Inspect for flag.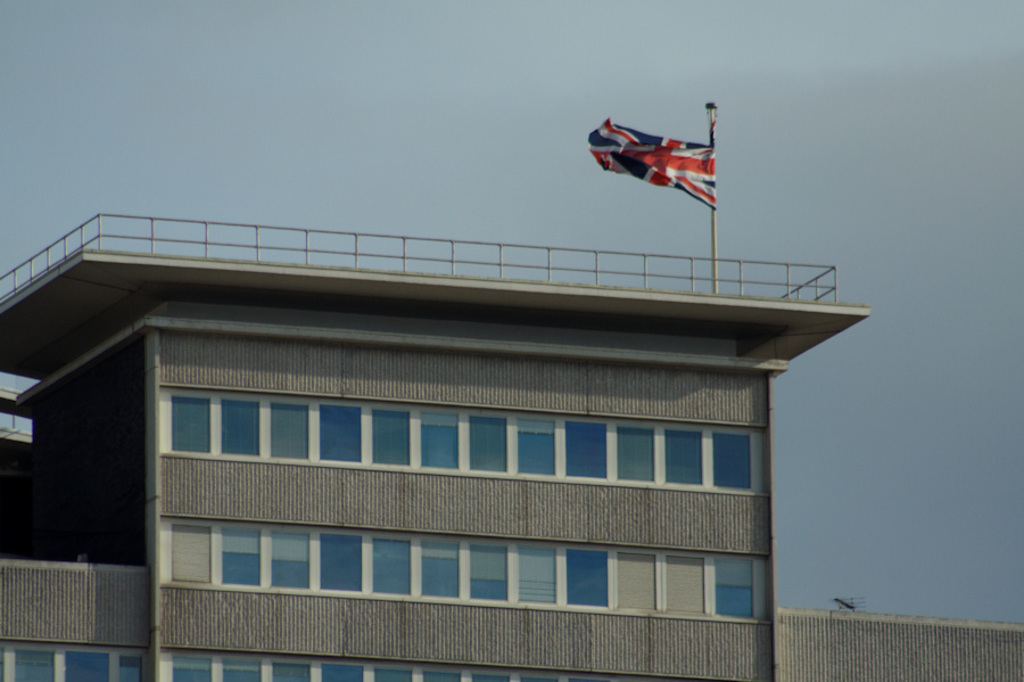
Inspection: bbox(594, 107, 719, 214).
